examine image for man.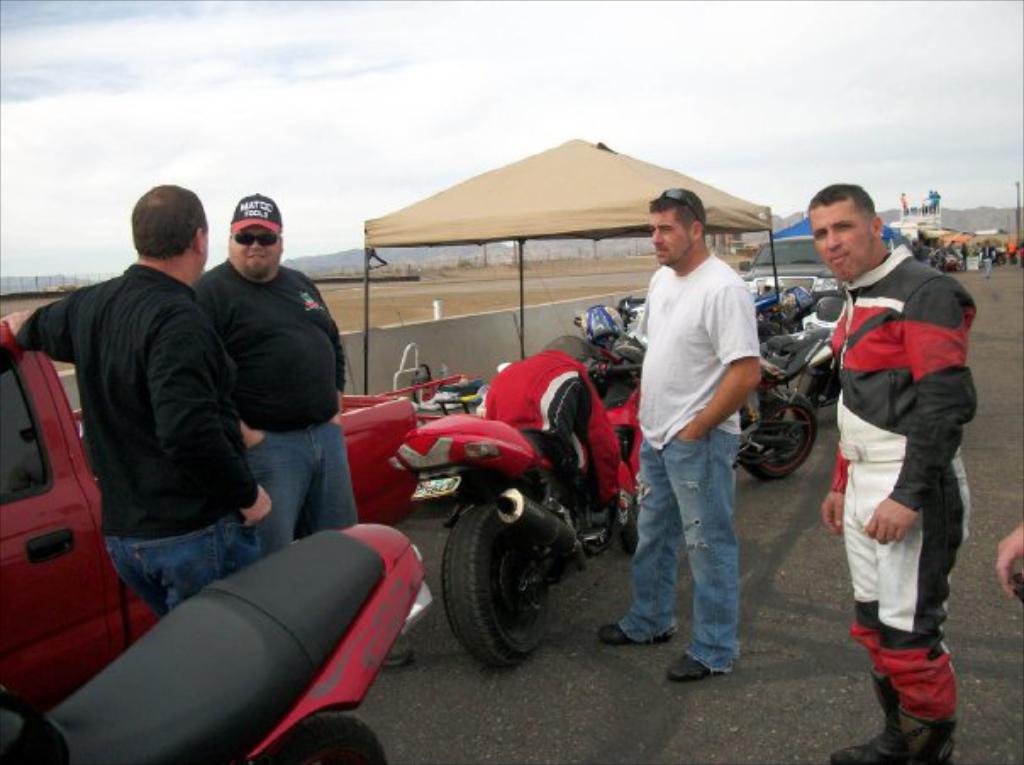
Examination result: bbox=[622, 190, 790, 682].
